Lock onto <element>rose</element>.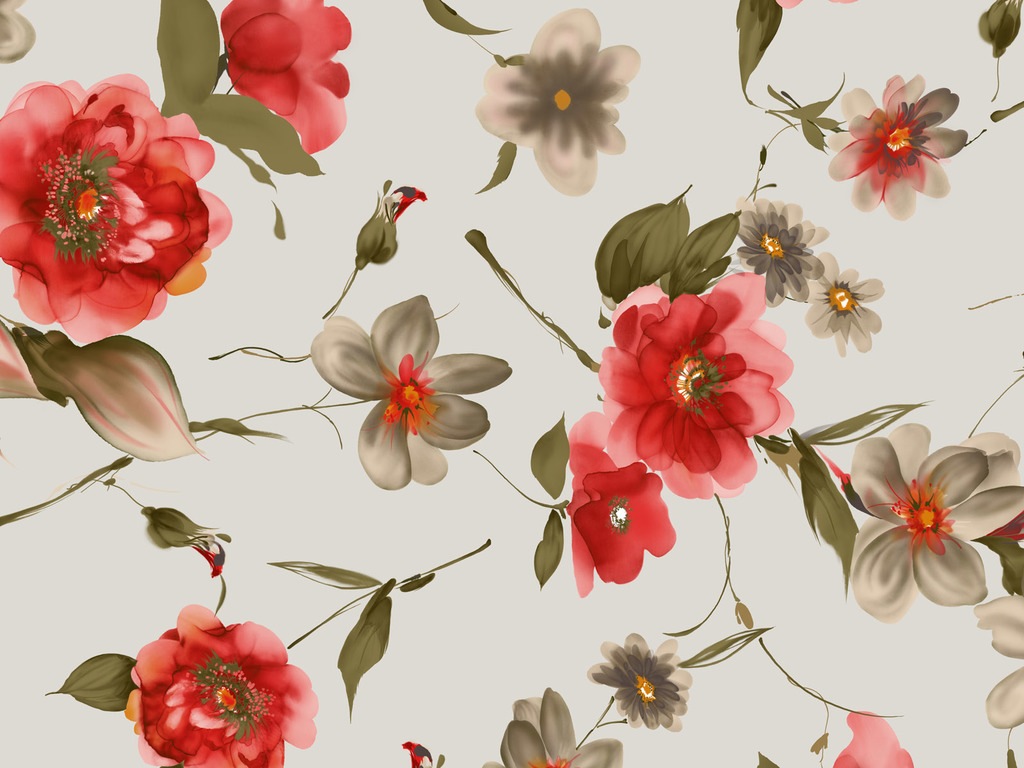
Locked: select_region(599, 267, 793, 499).
